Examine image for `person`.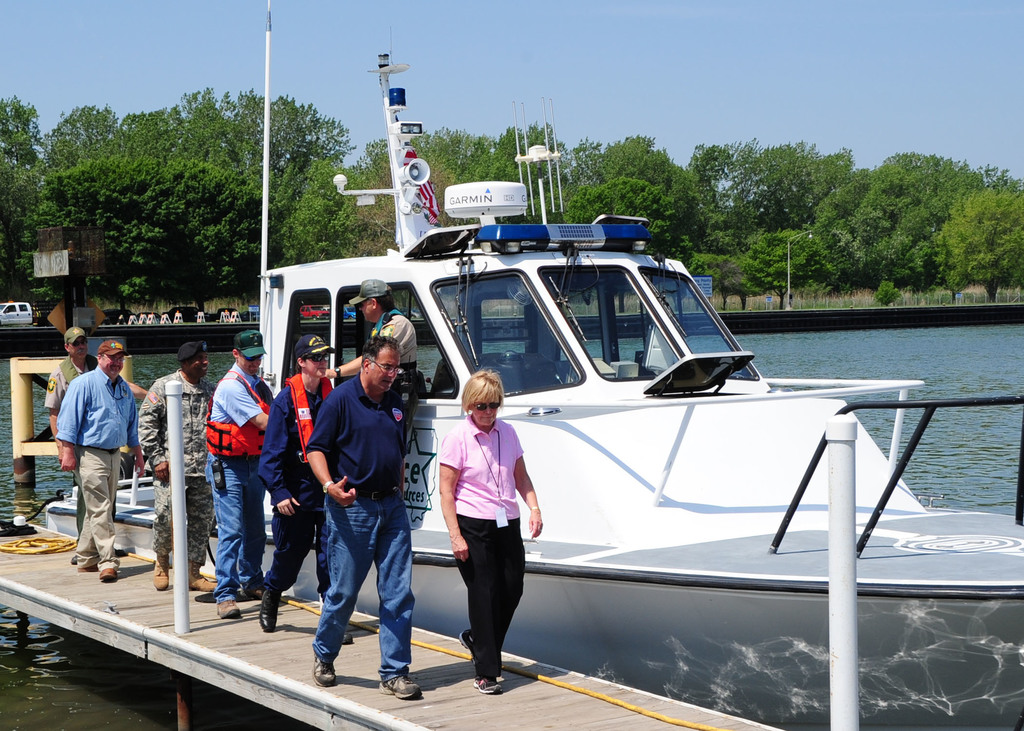
Examination result: box(215, 330, 264, 606).
